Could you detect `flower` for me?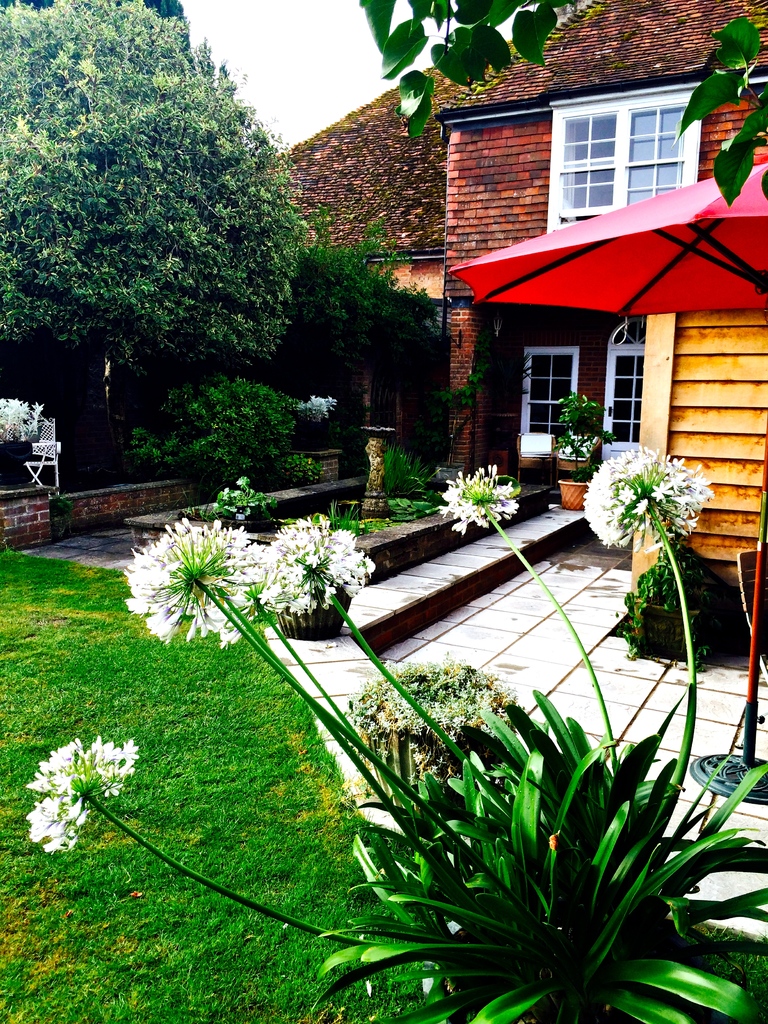
Detection result: locate(21, 735, 138, 858).
